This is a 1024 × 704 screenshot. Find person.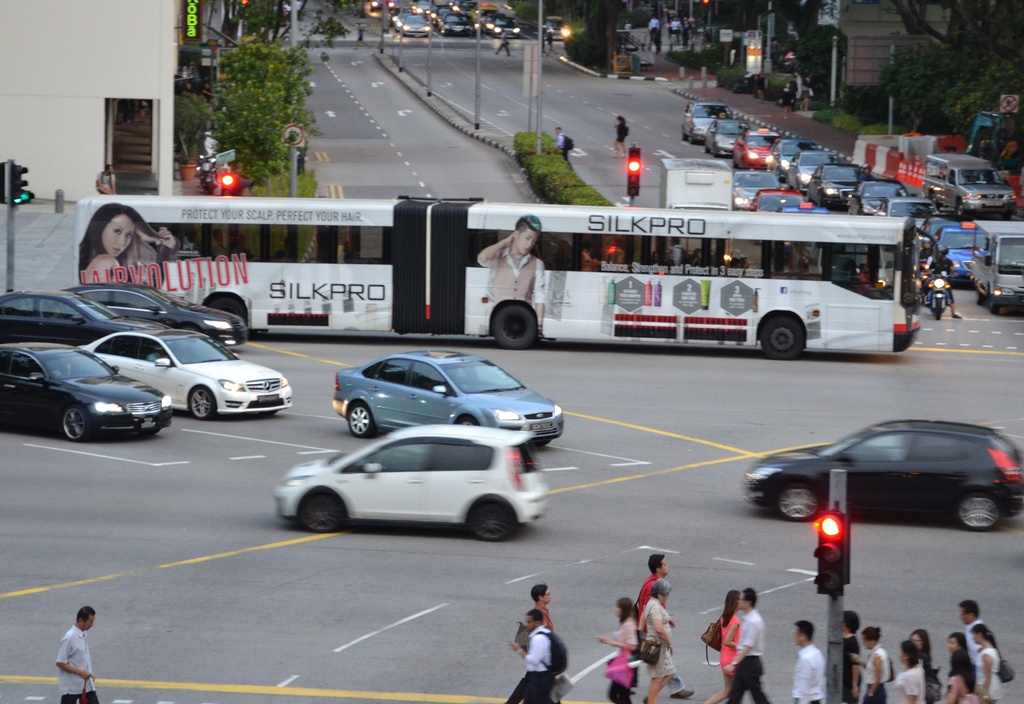
Bounding box: (x1=648, y1=15, x2=658, y2=43).
